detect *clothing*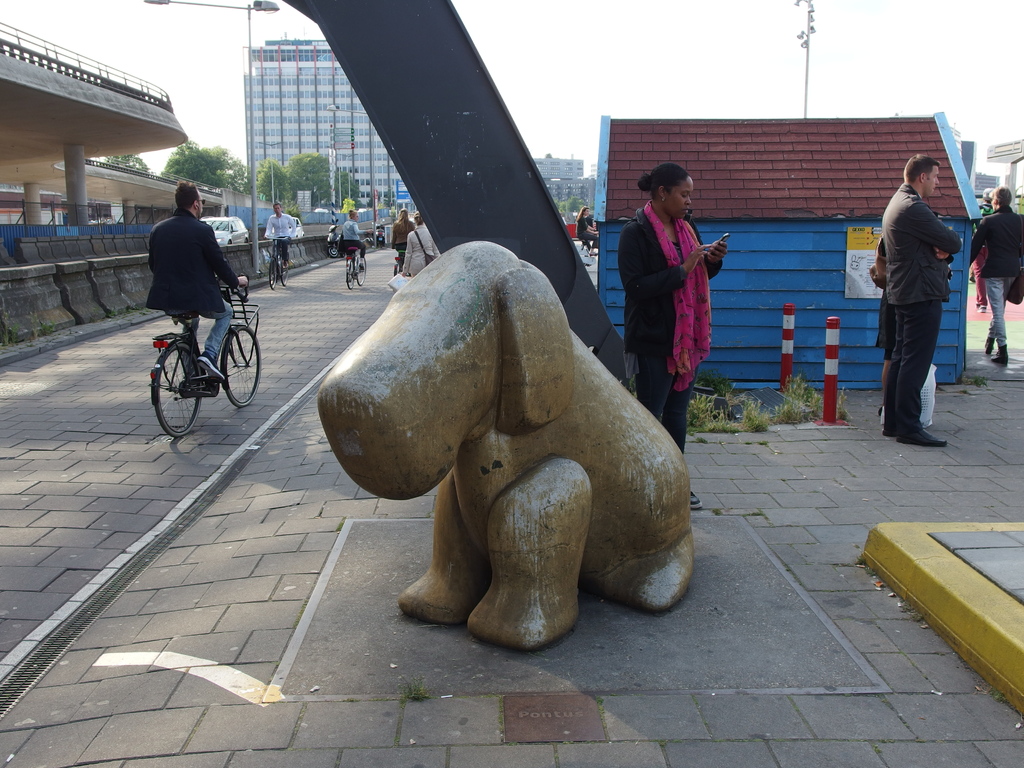
<box>625,167,730,398</box>
